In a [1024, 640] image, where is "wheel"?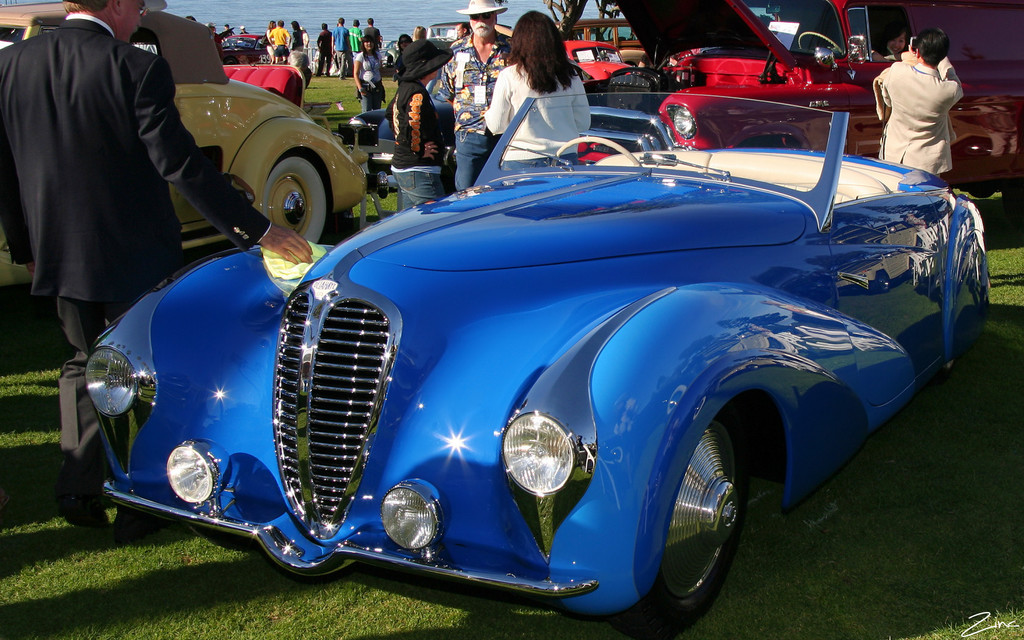
box=[186, 525, 235, 545].
